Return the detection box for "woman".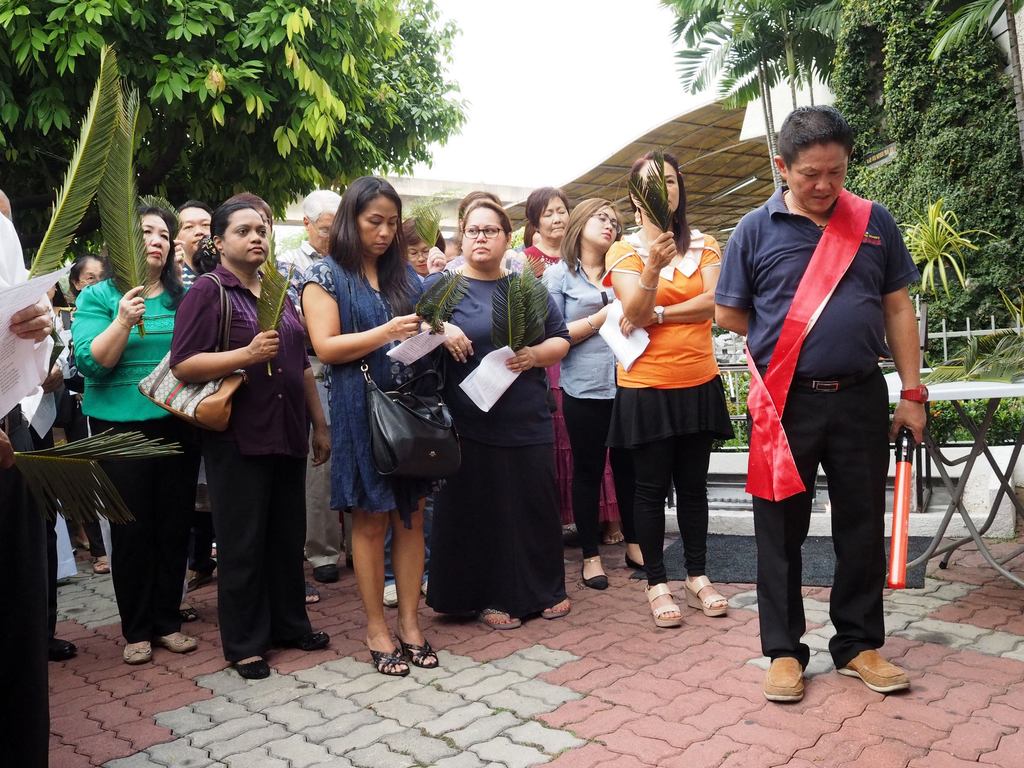
<box>421,186,581,646</box>.
